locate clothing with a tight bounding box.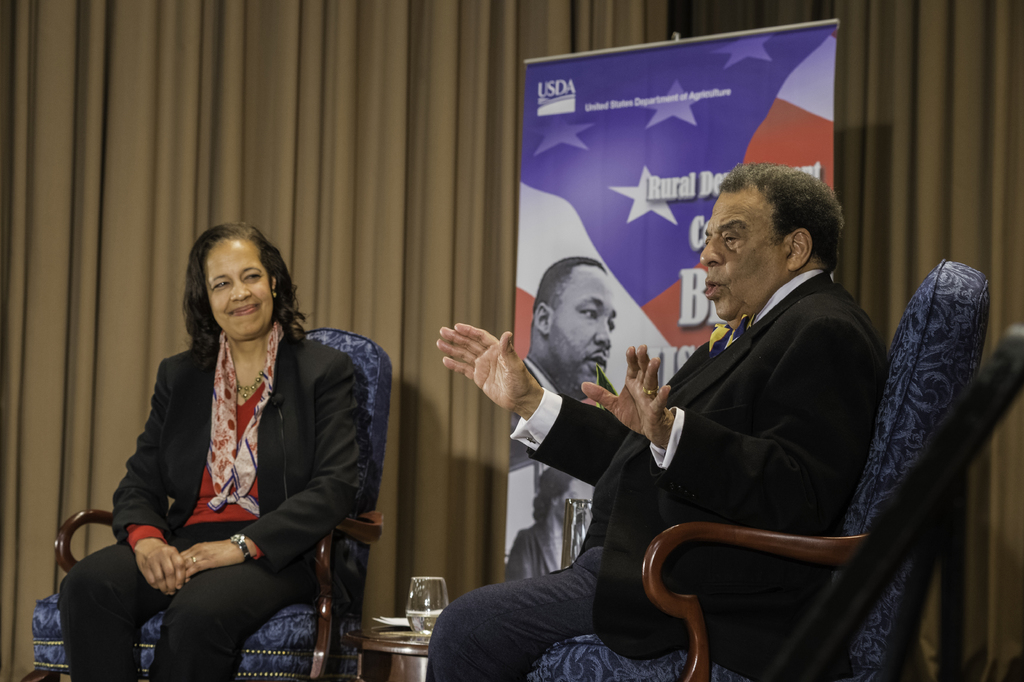
box(54, 312, 365, 677).
